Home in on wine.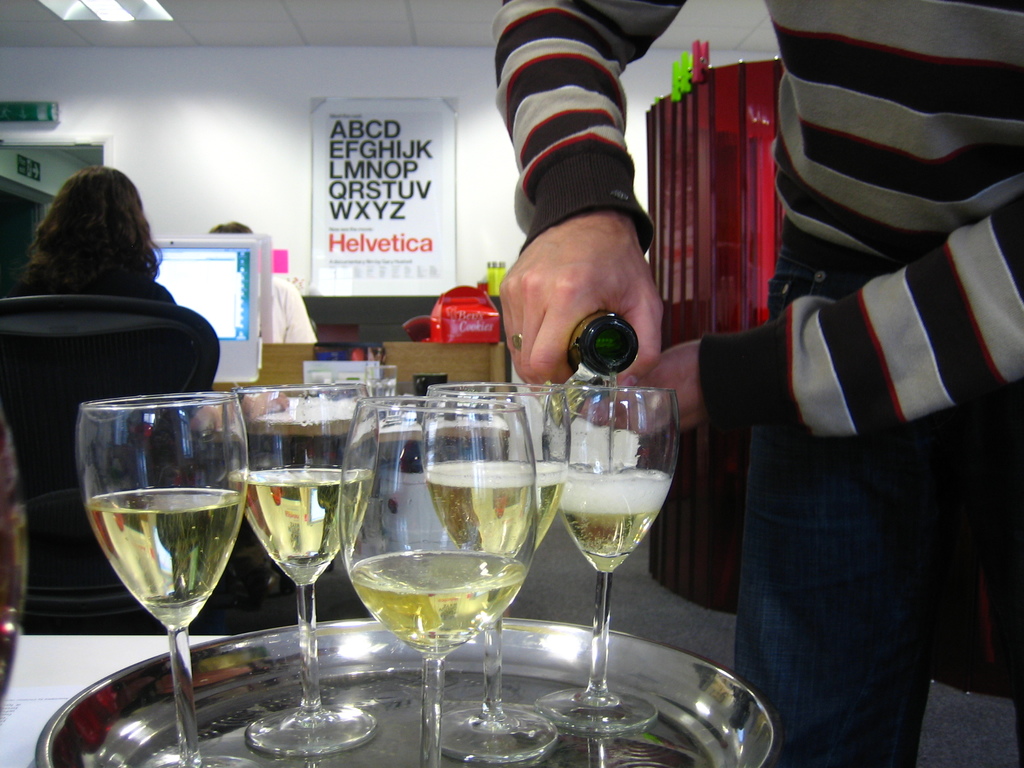
Homed in at select_region(347, 548, 525, 662).
